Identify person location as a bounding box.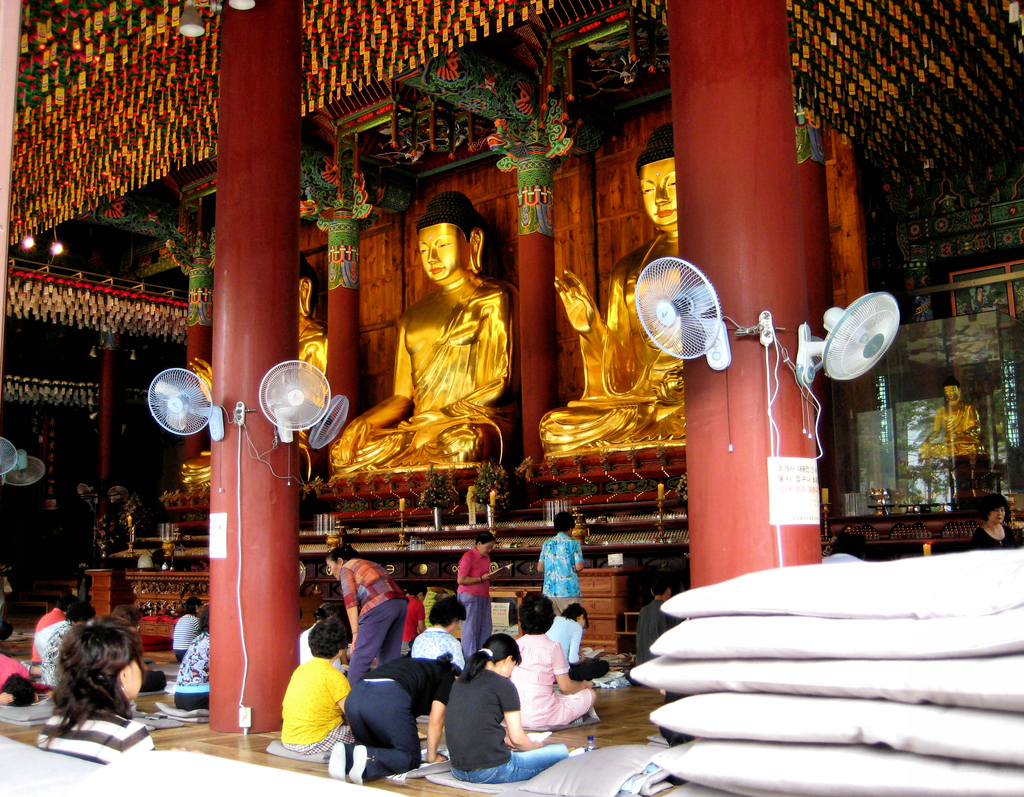
[left=172, top=604, right=211, bottom=709].
